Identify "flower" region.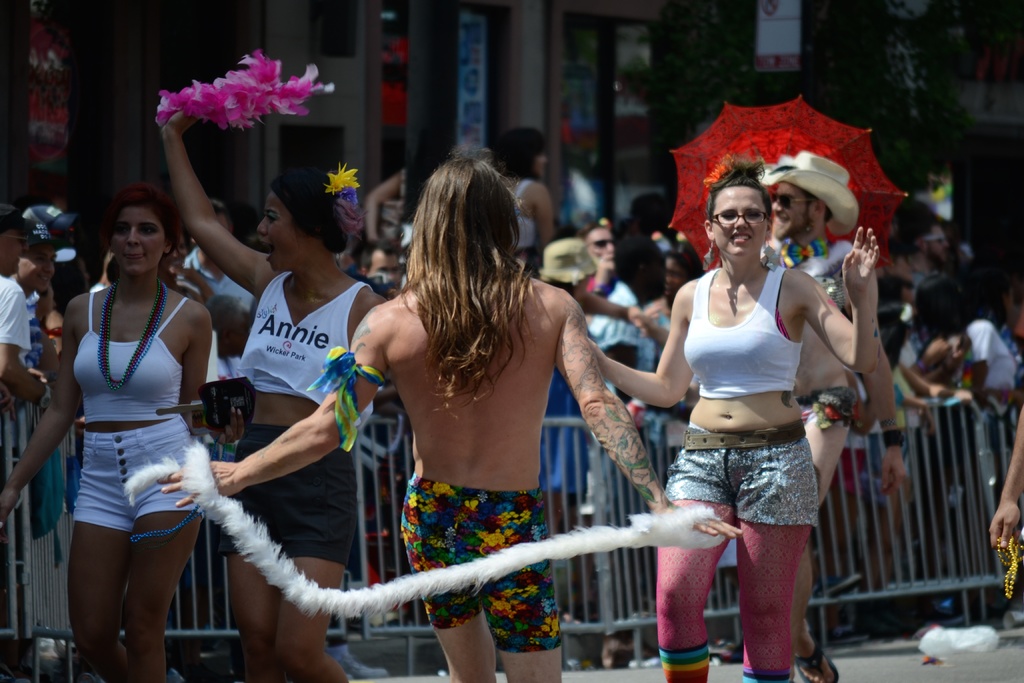
Region: left=154, top=45, right=323, bottom=142.
